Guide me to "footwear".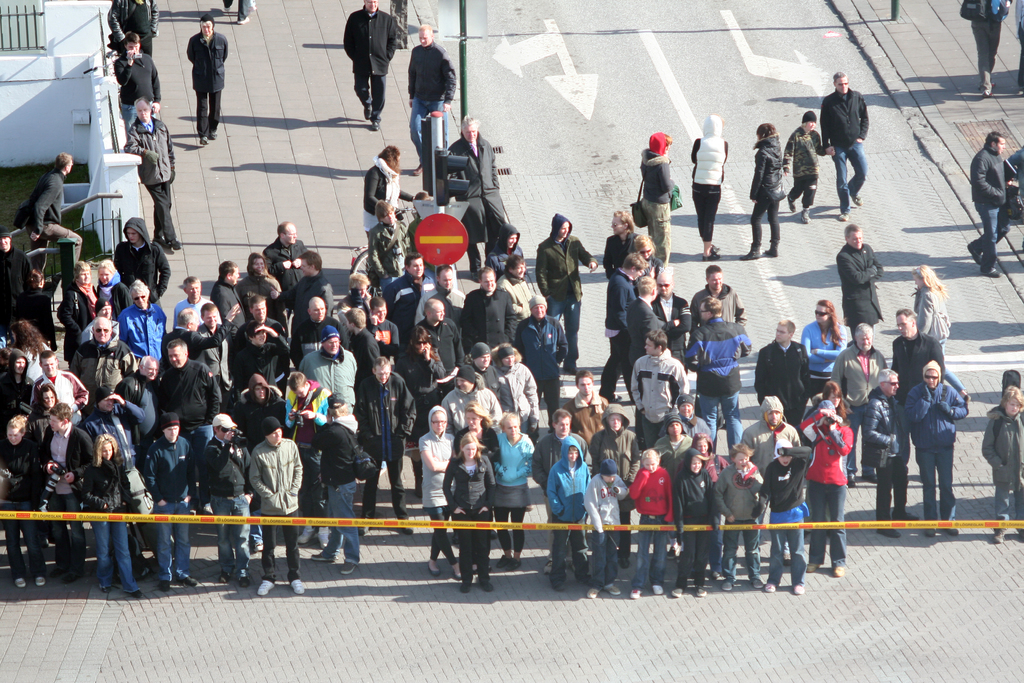
Guidance: 991, 529, 1006, 545.
